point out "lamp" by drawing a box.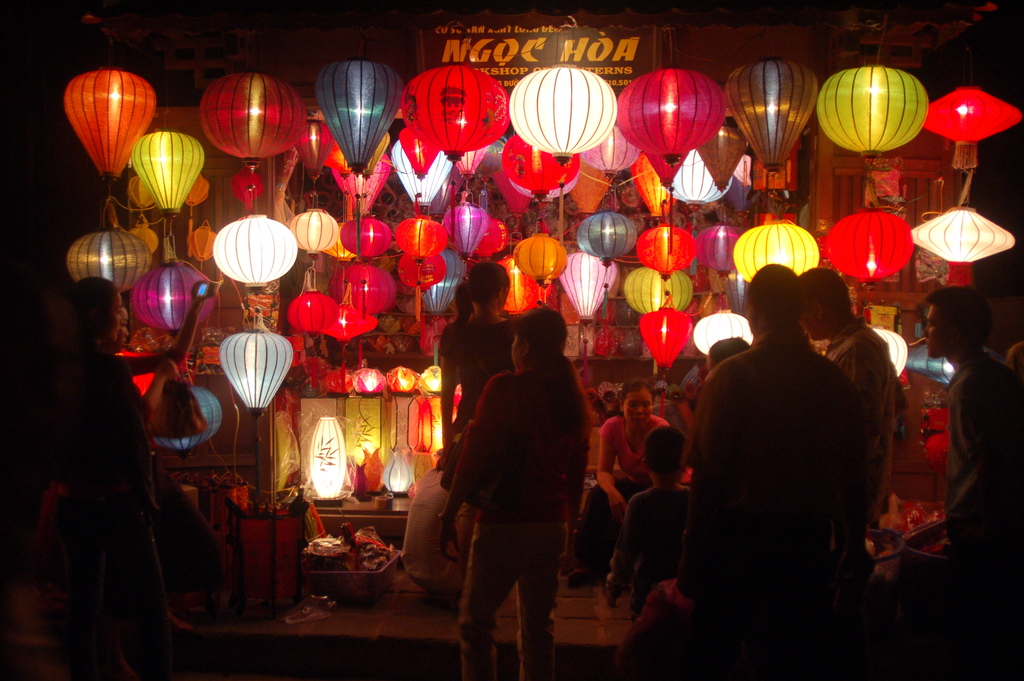
693 292 753 357.
